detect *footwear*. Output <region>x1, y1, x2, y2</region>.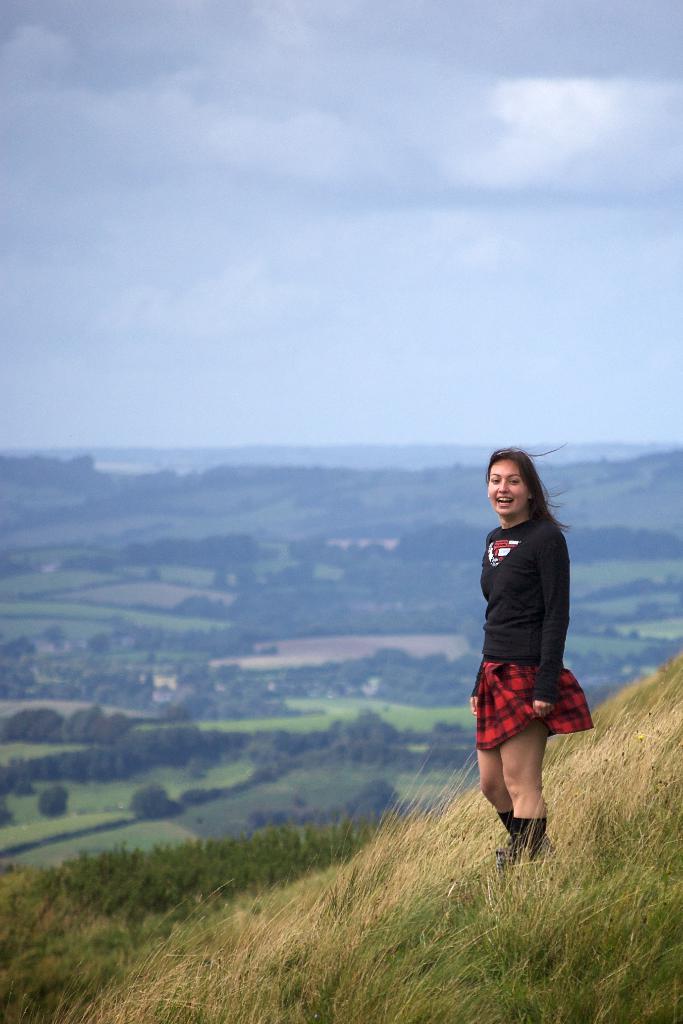
<region>498, 816, 549, 873</region>.
